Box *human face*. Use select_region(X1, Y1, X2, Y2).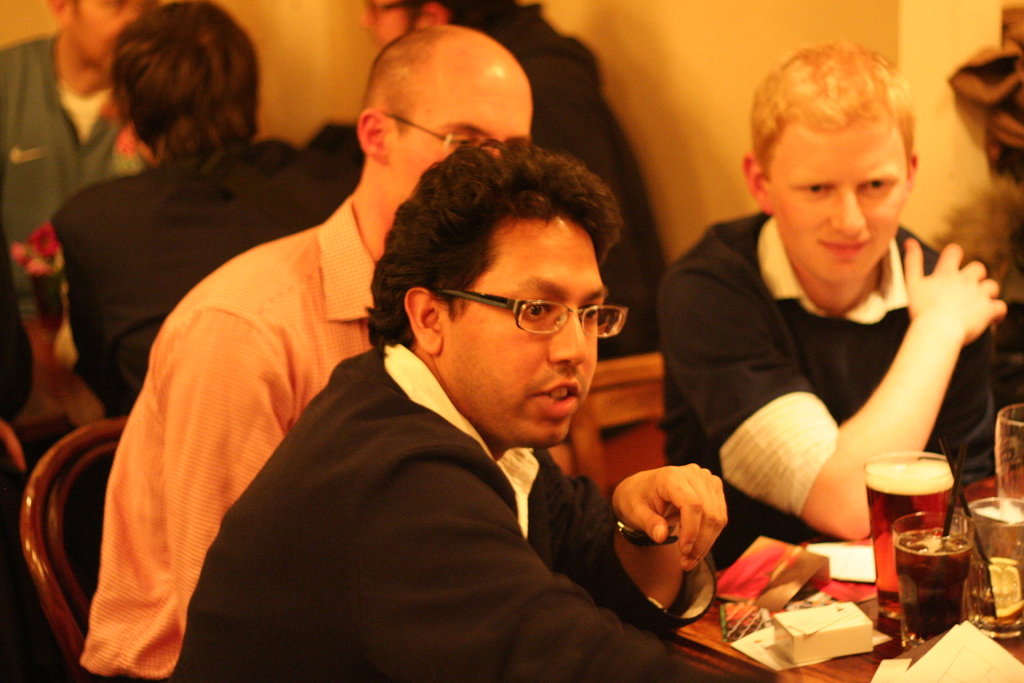
select_region(70, 0, 154, 75).
